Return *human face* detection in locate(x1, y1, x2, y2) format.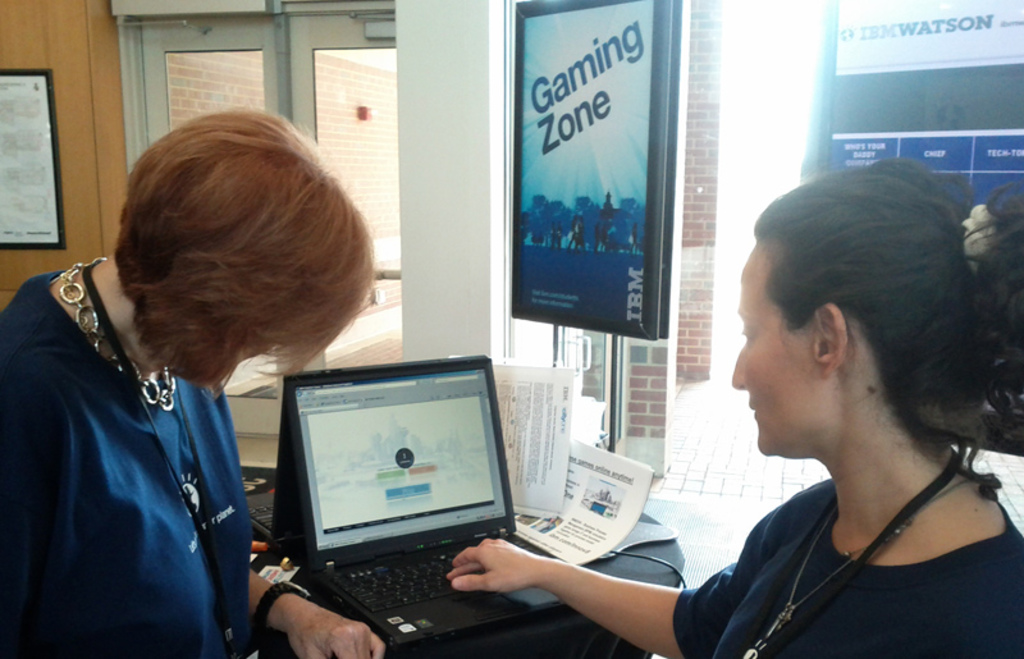
locate(731, 237, 815, 452).
